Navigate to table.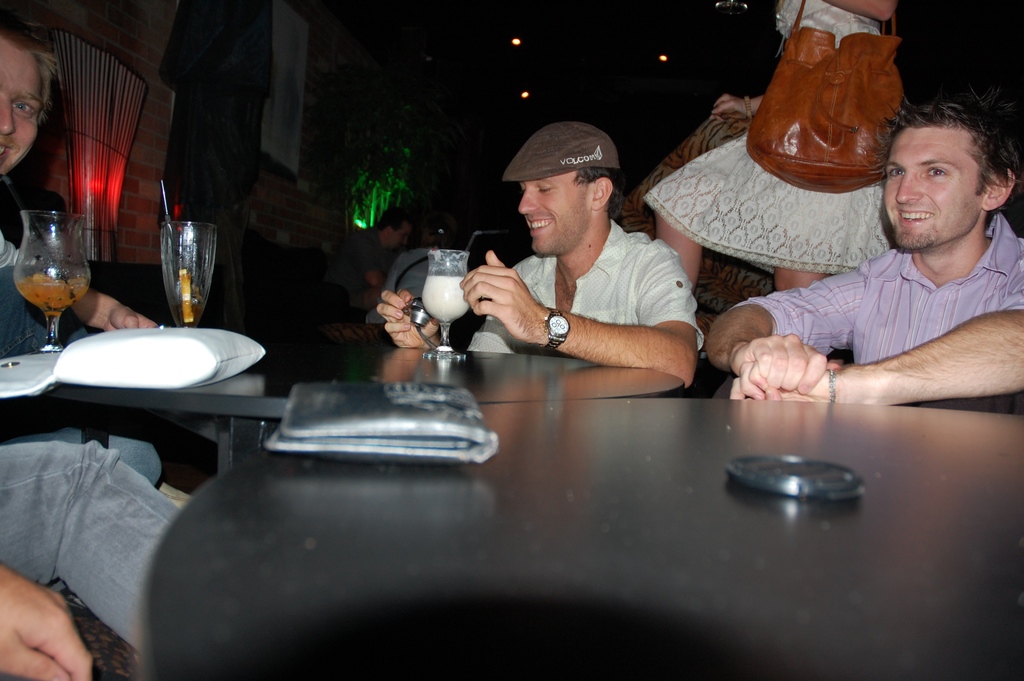
Navigation target: locate(144, 398, 1023, 680).
